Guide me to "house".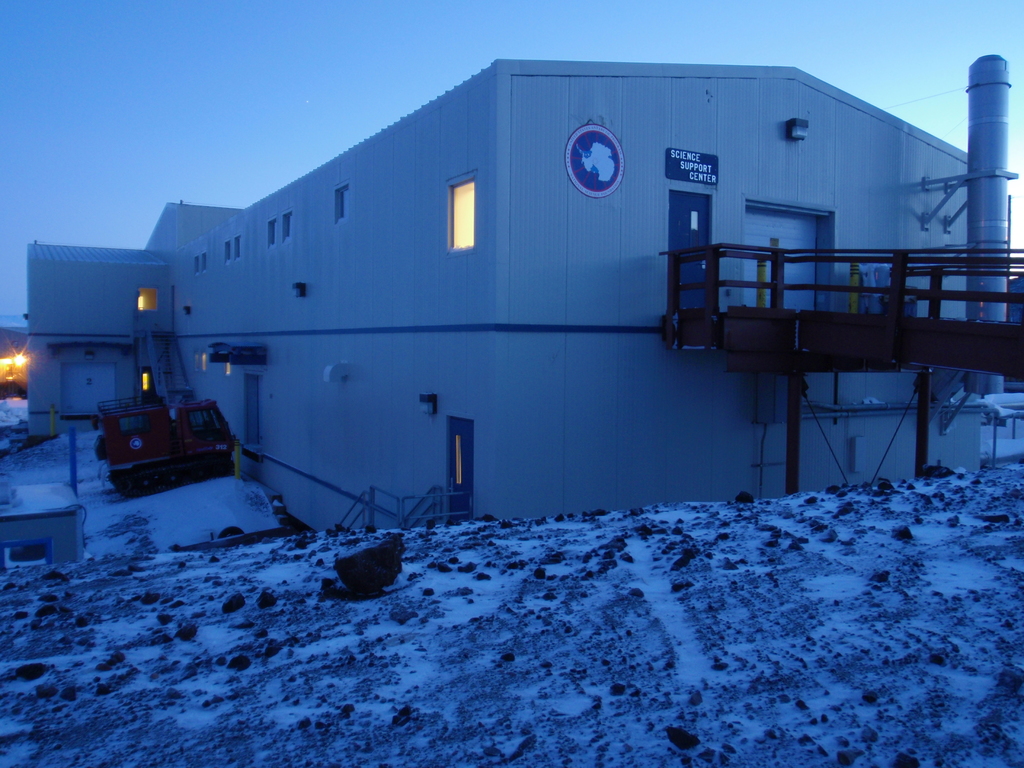
Guidance: 22,57,1016,513.
